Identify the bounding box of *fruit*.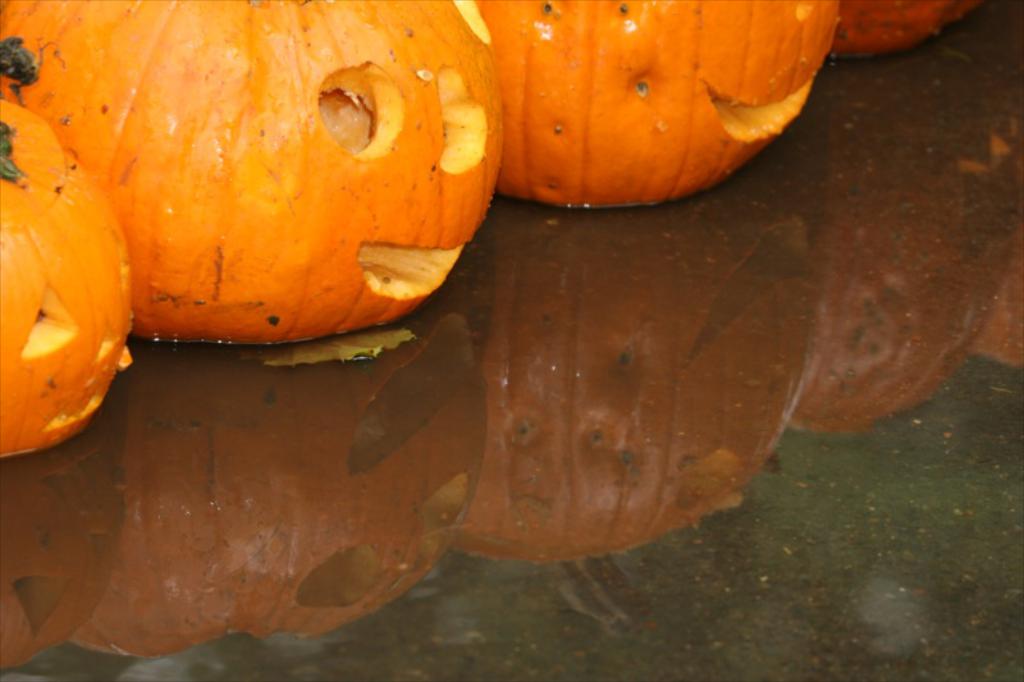
x1=0, y1=90, x2=145, y2=457.
